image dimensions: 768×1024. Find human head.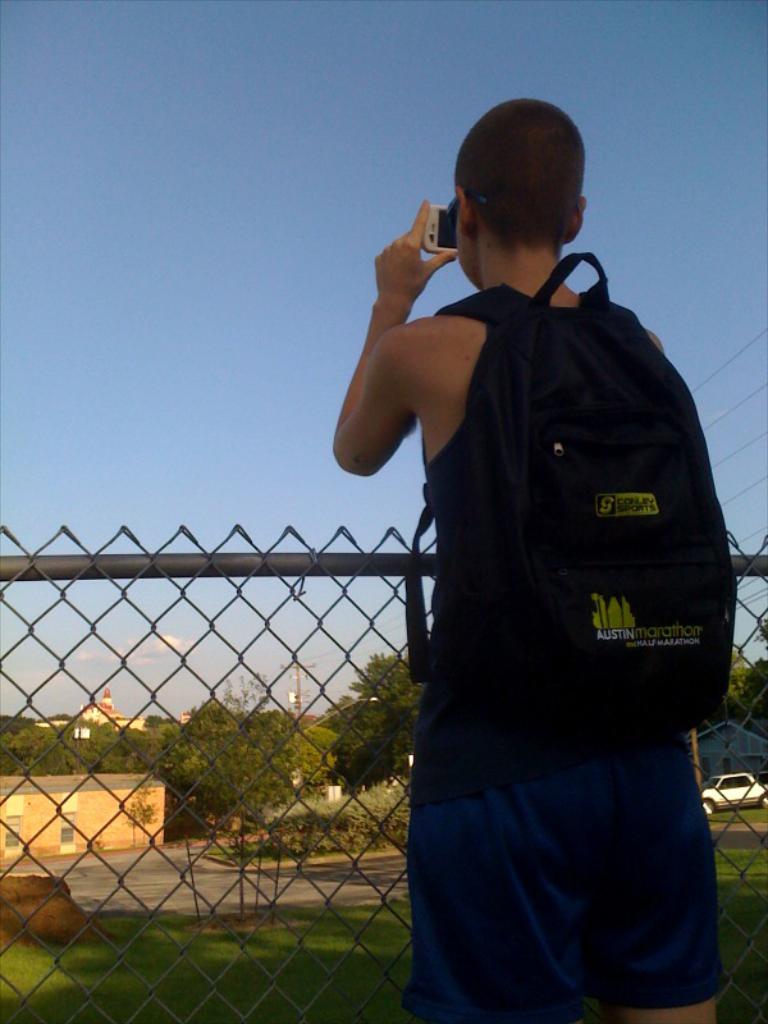
BBox(430, 104, 622, 307).
